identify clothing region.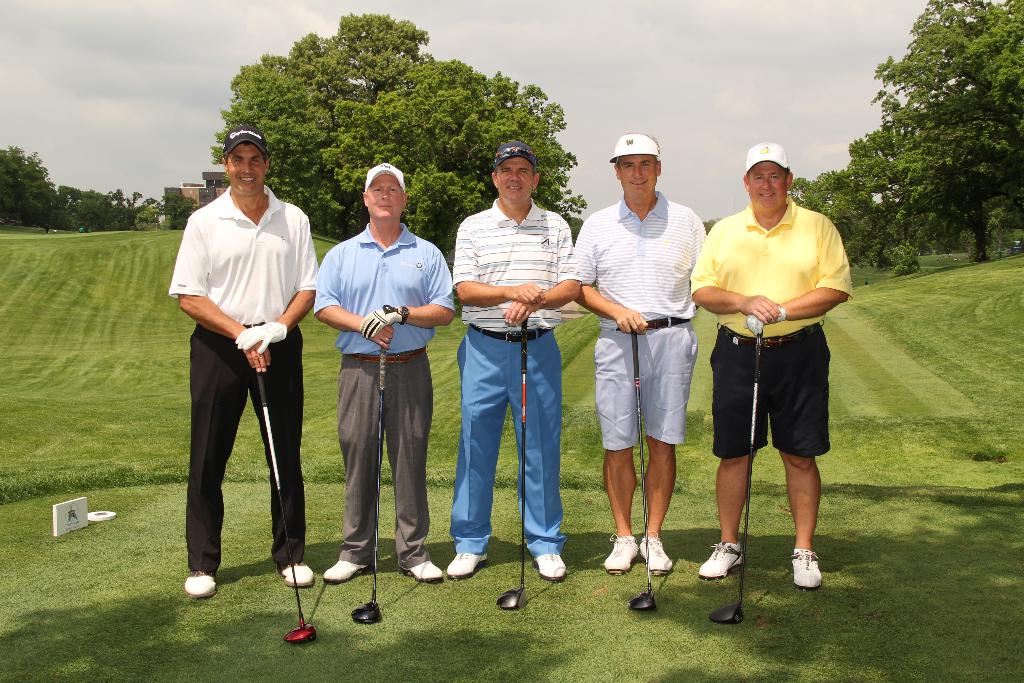
Region: l=707, t=181, r=850, b=496.
